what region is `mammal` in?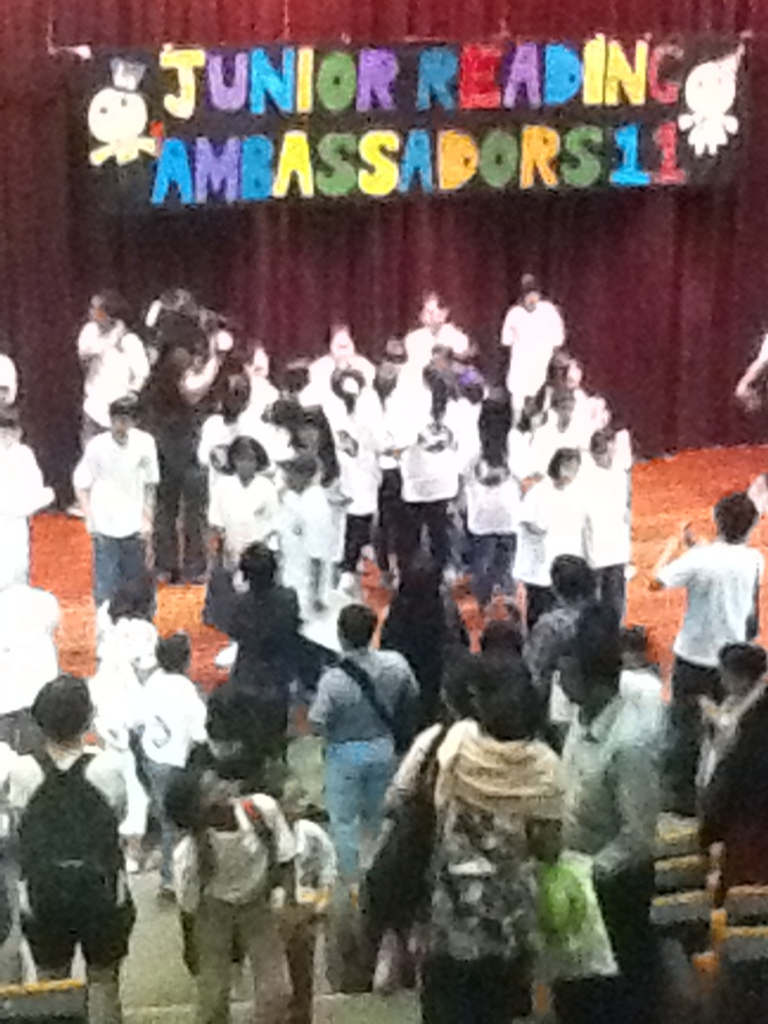
[0,571,75,749].
